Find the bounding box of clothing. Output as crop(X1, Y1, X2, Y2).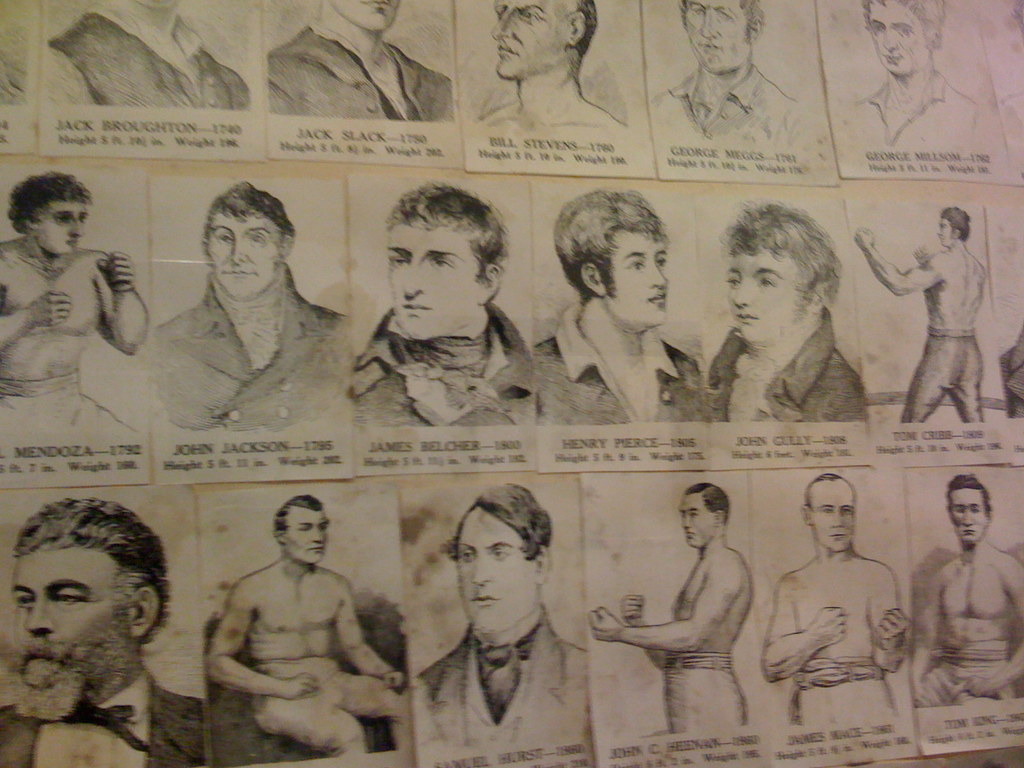
crop(340, 305, 551, 428).
